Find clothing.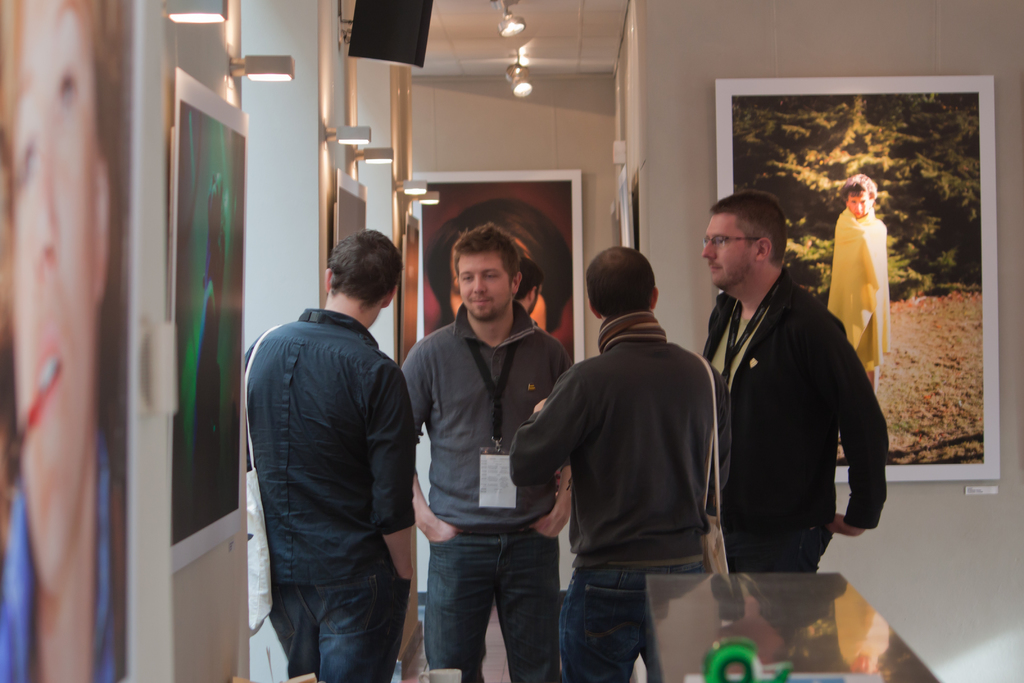
select_region(697, 260, 890, 575).
